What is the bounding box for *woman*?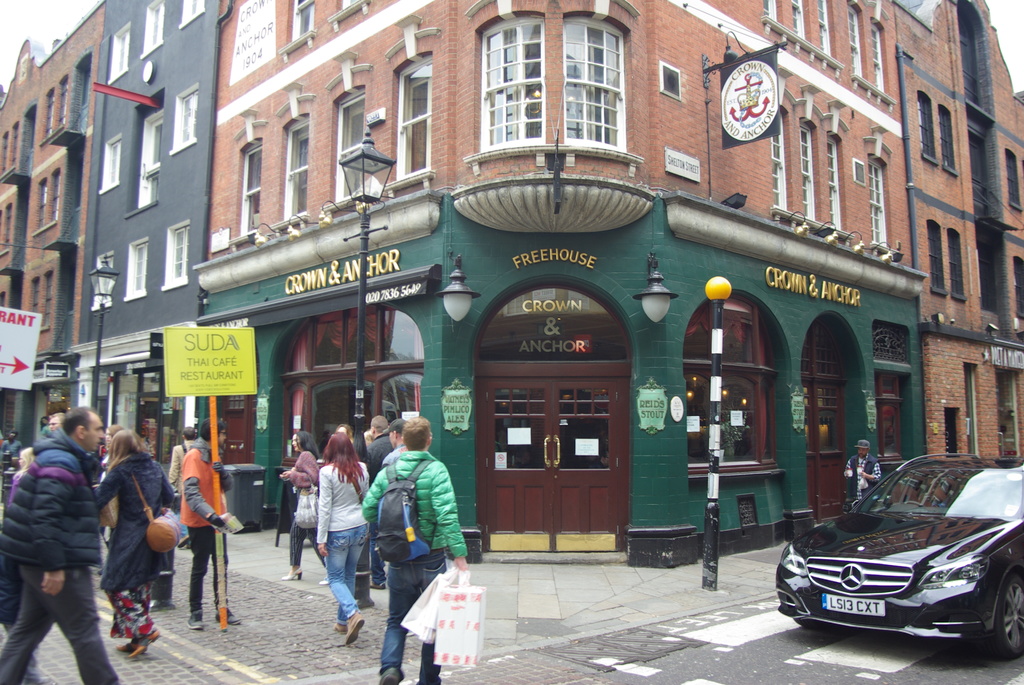
{"left": 8, "top": 448, "right": 35, "bottom": 505}.
